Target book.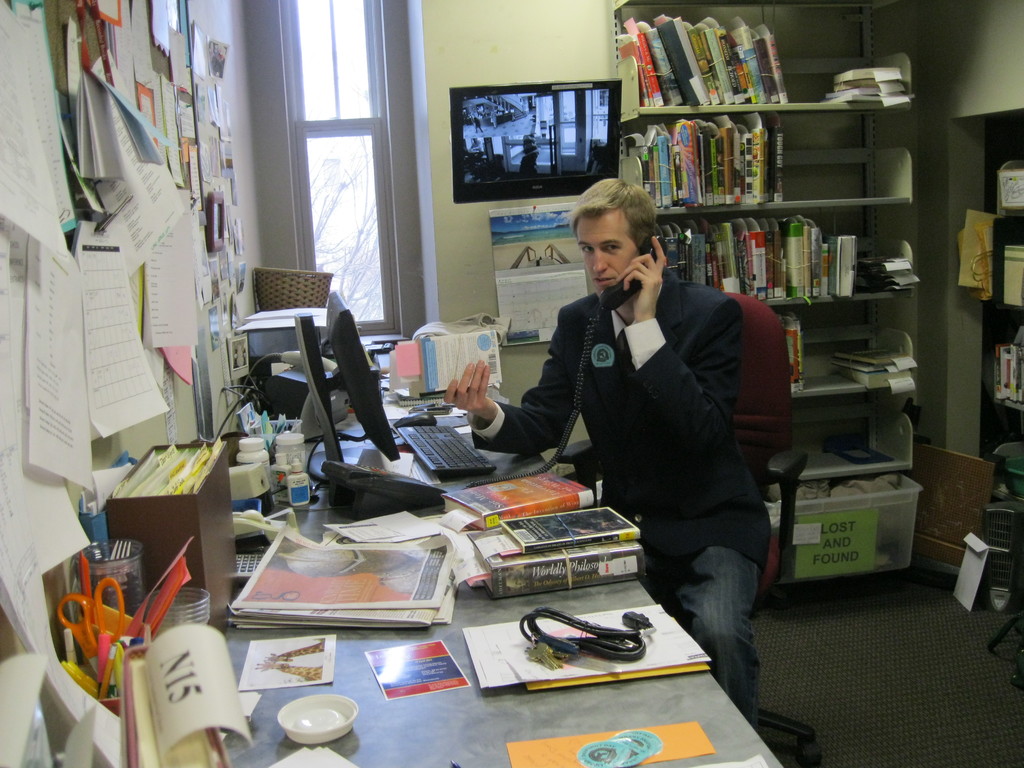
Target region: box(460, 534, 652, 602).
